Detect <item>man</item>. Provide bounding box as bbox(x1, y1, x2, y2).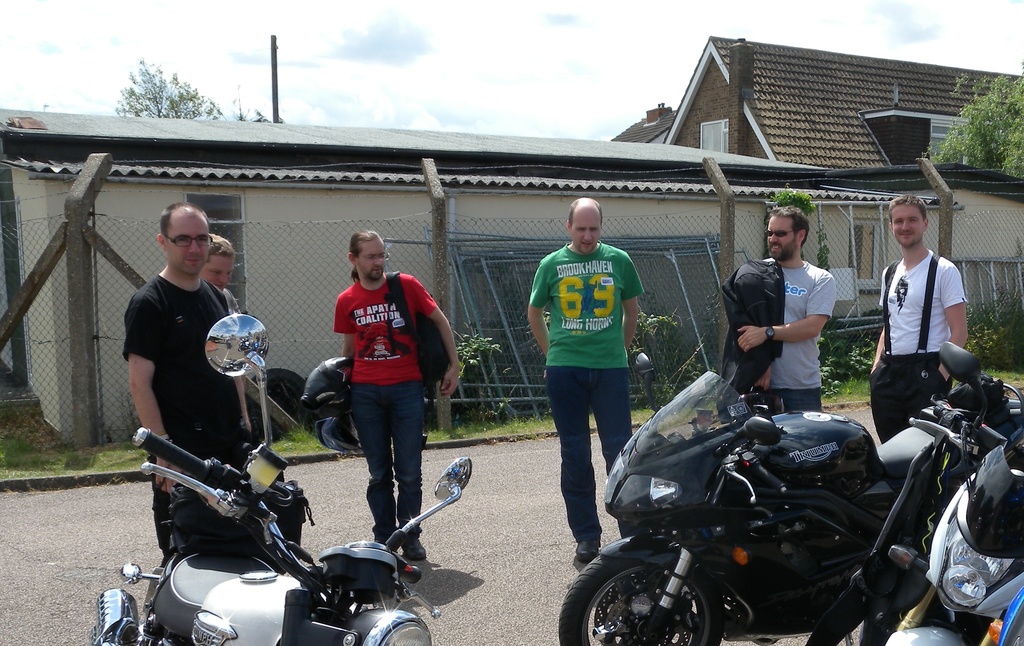
bbox(327, 224, 457, 564).
